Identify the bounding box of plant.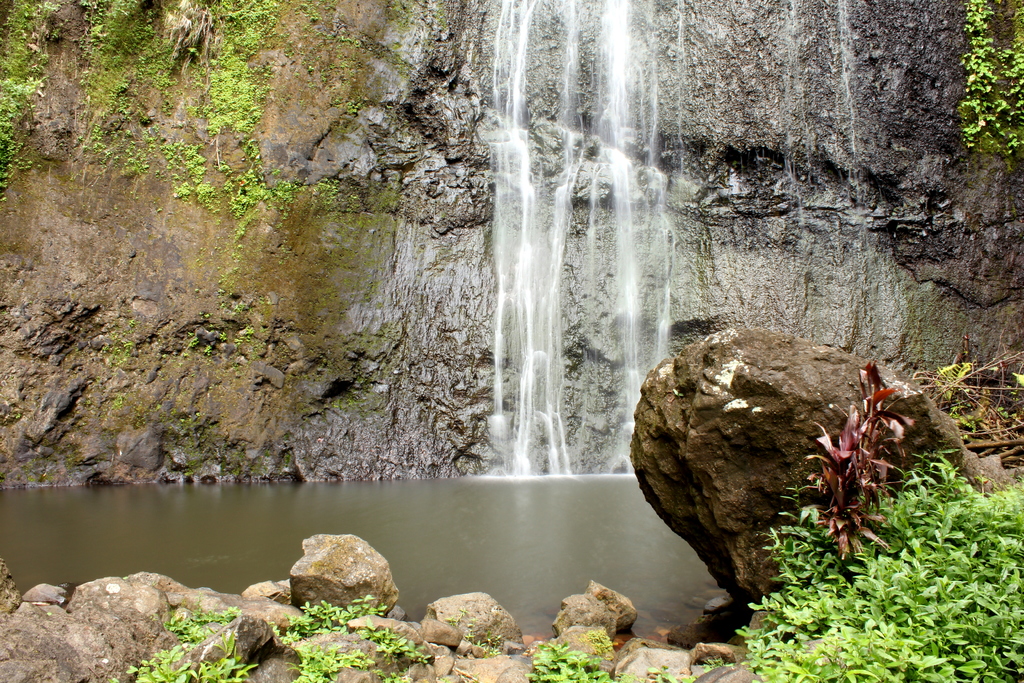
locate(190, 628, 262, 682).
